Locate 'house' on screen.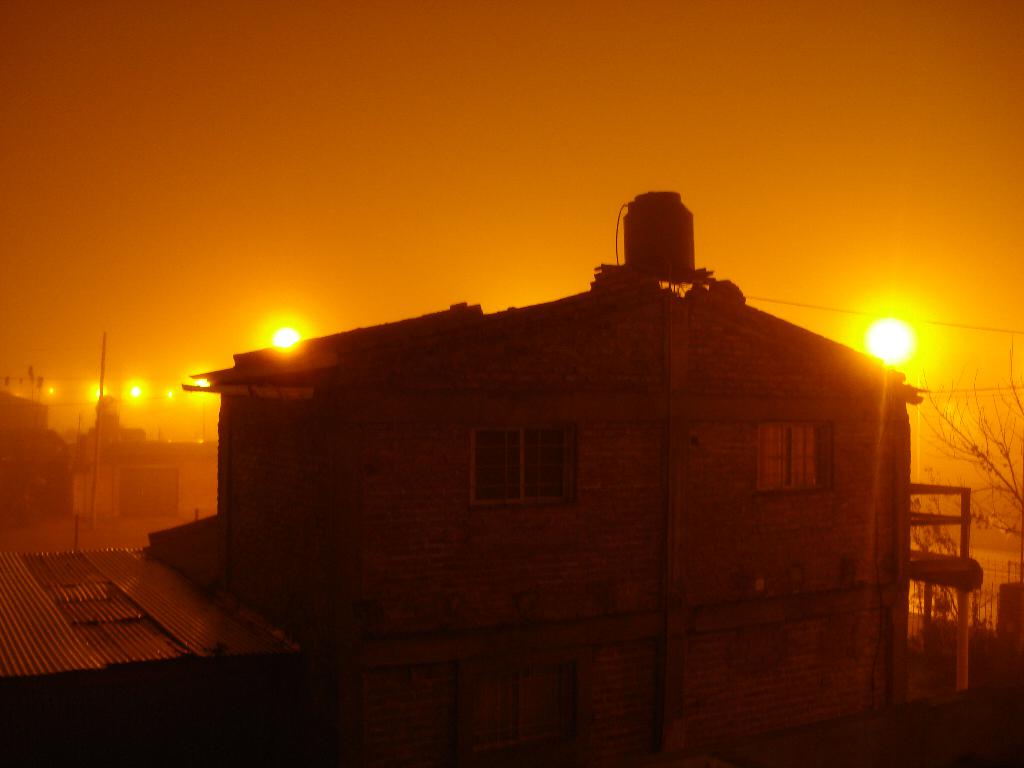
On screen at (61, 399, 234, 550).
